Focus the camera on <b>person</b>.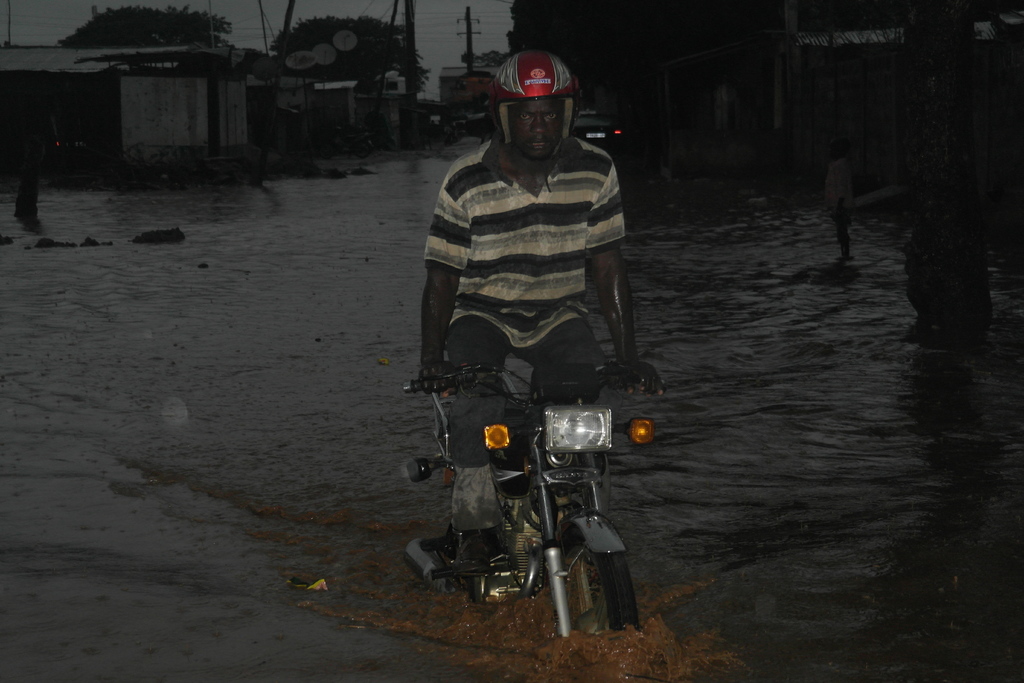
Focus region: (left=428, top=34, right=651, bottom=519).
